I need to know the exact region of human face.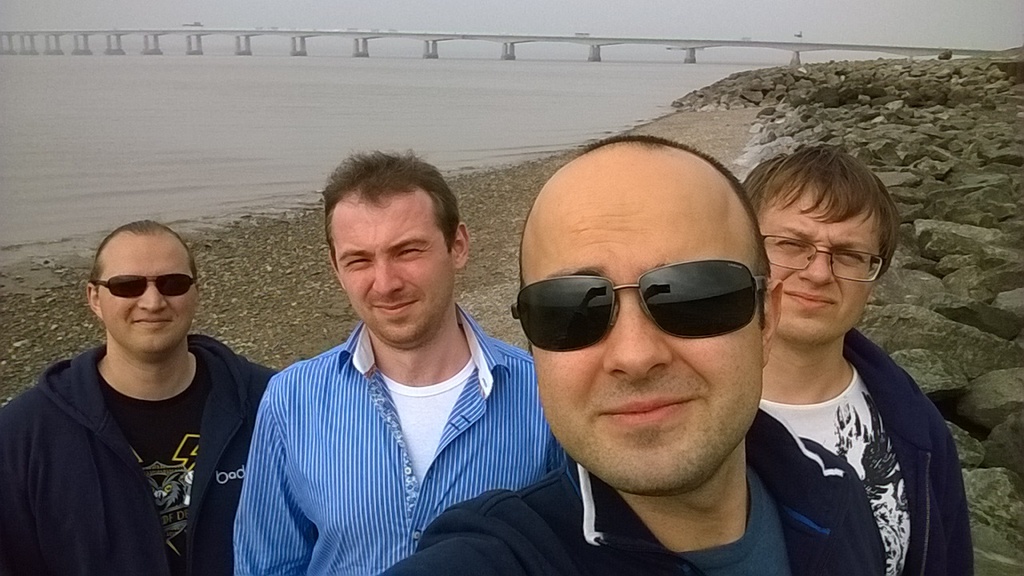
Region: Rect(100, 234, 202, 356).
